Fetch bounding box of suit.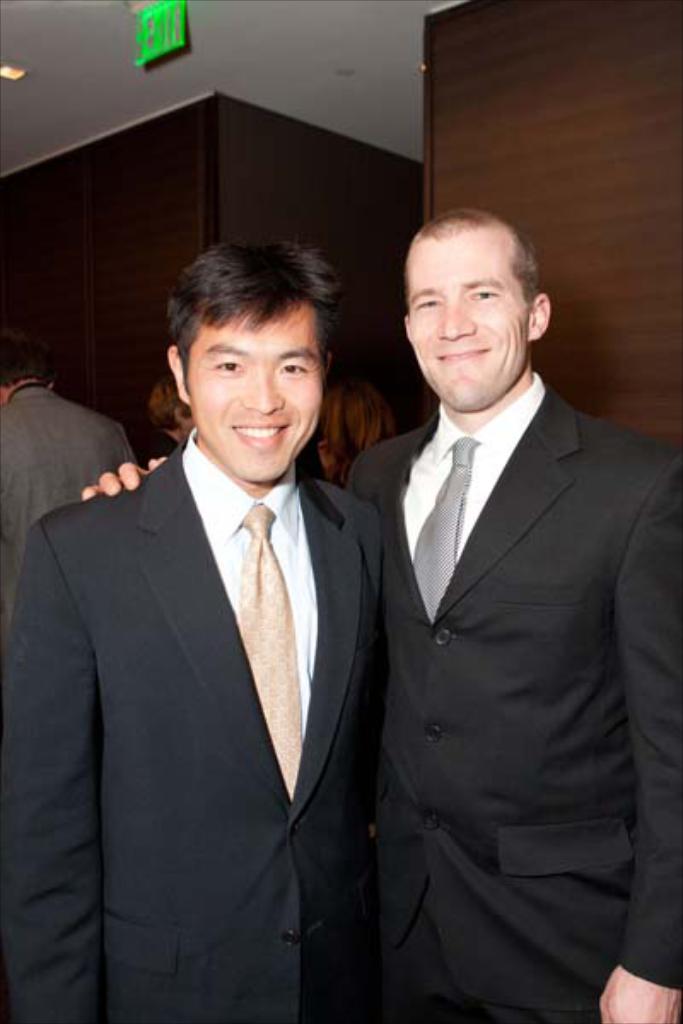
Bbox: BBox(31, 282, 406, 1012).
